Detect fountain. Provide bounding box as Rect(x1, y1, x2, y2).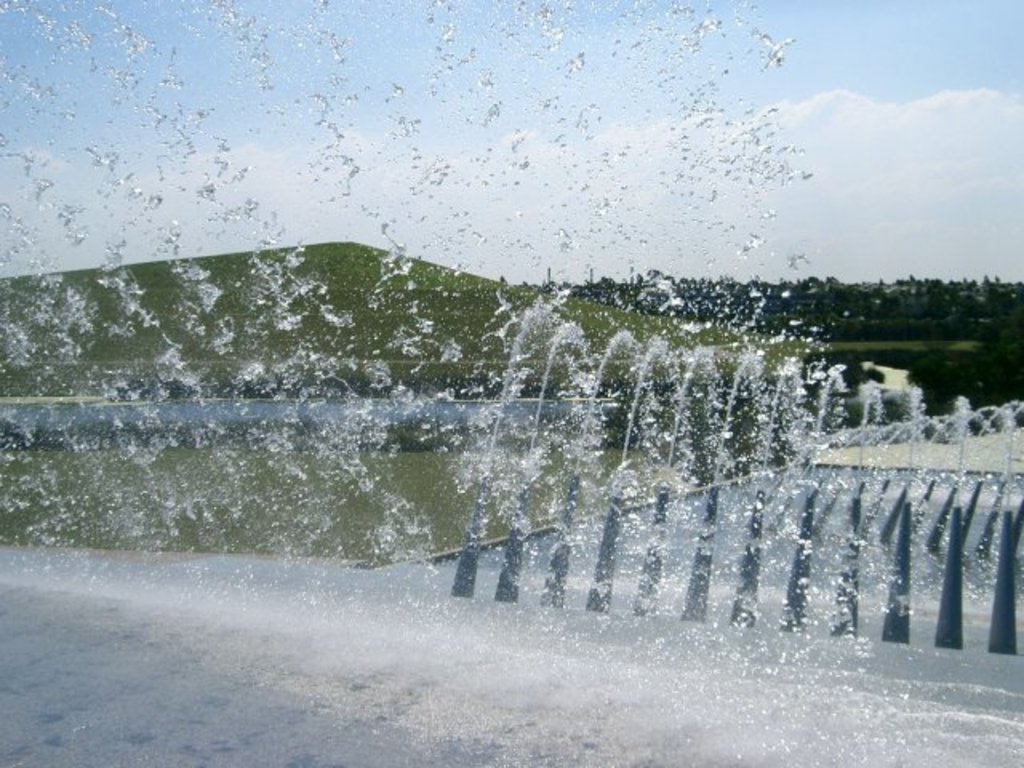
Rect(0, 0, 1022, 766).
